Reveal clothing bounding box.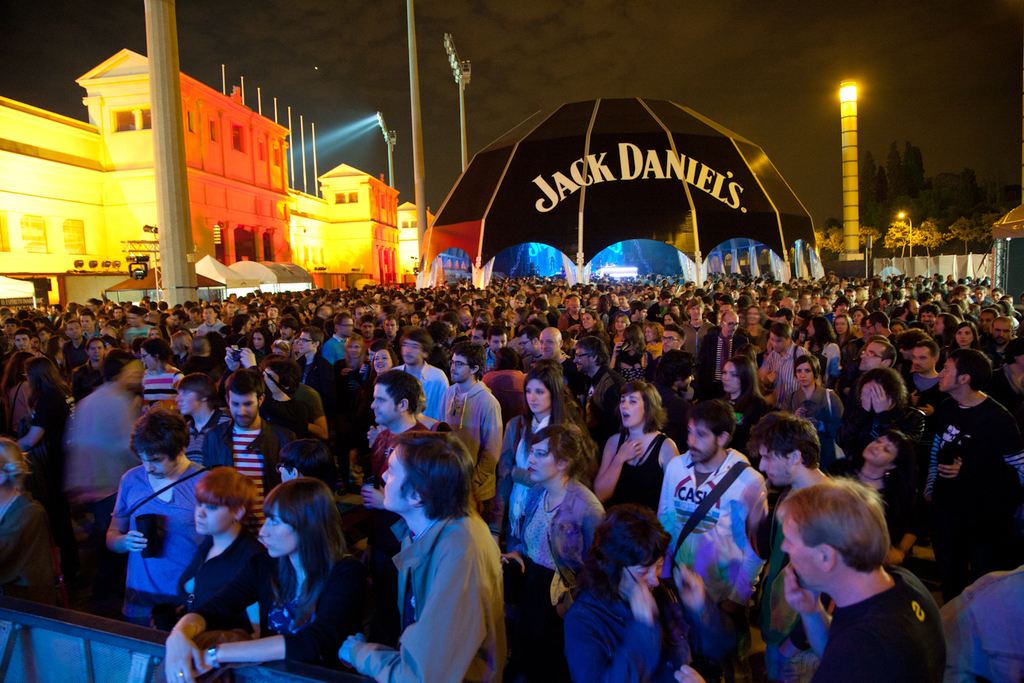
Revealed: 244,557,389,682.
